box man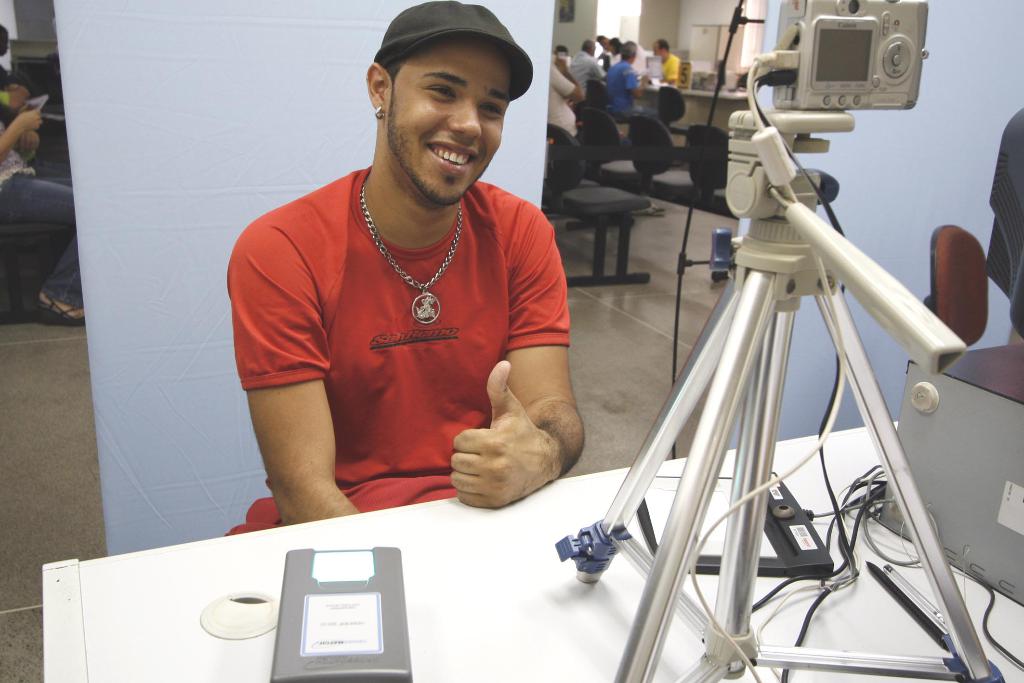
[596, 32, 607, 56]
